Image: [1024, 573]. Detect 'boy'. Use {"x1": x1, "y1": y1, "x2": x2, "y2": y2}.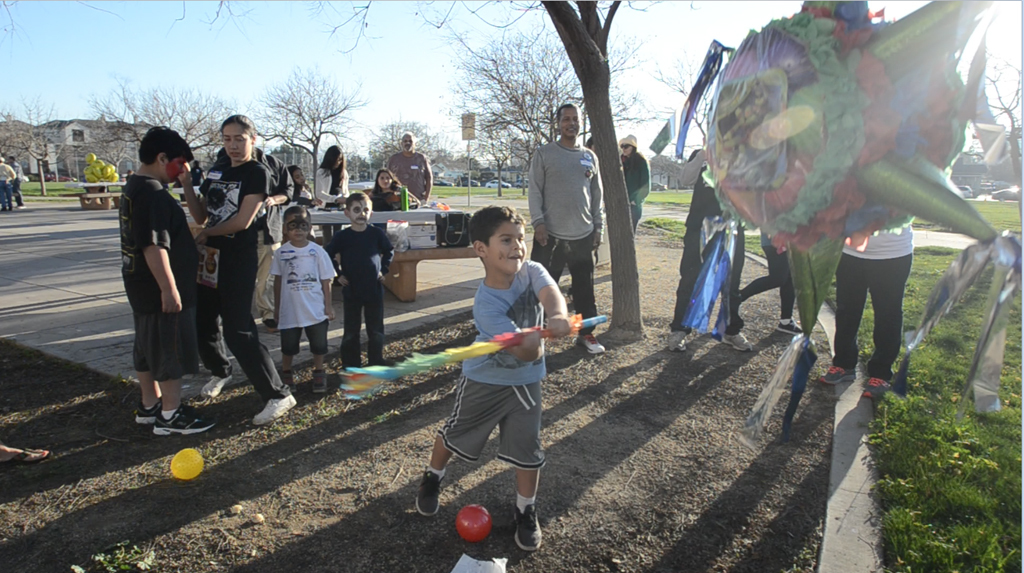
{"x1": 408, "y1": 220, "x2": 582, "y2": 531}.
